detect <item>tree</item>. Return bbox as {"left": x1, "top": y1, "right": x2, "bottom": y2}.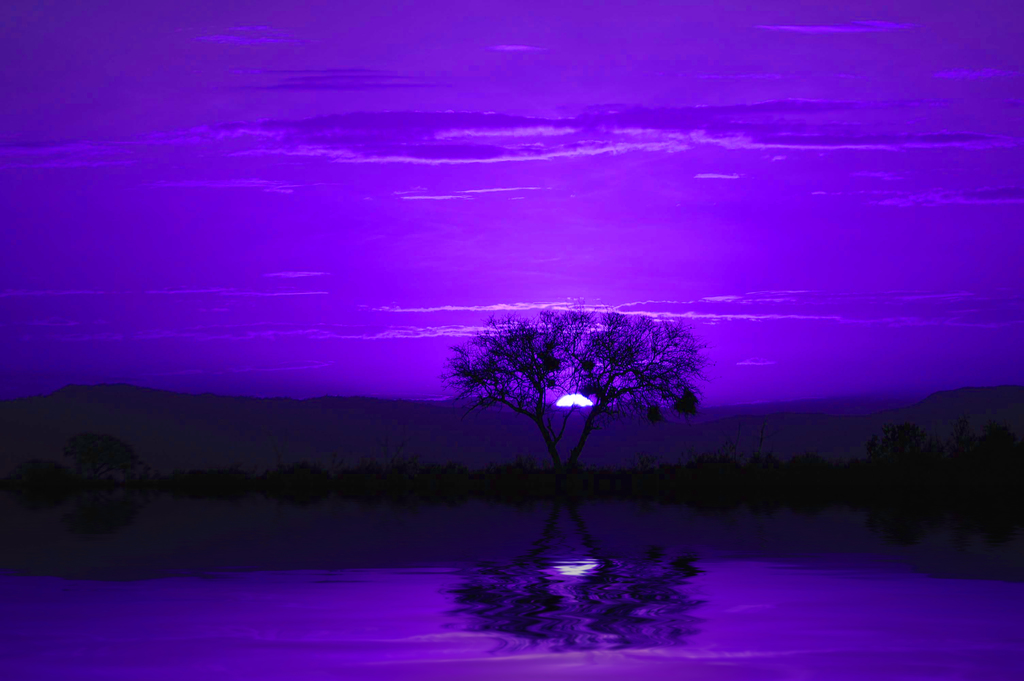
{"left": 436, "top": 286, "right": 707, "bottom": 486}.
